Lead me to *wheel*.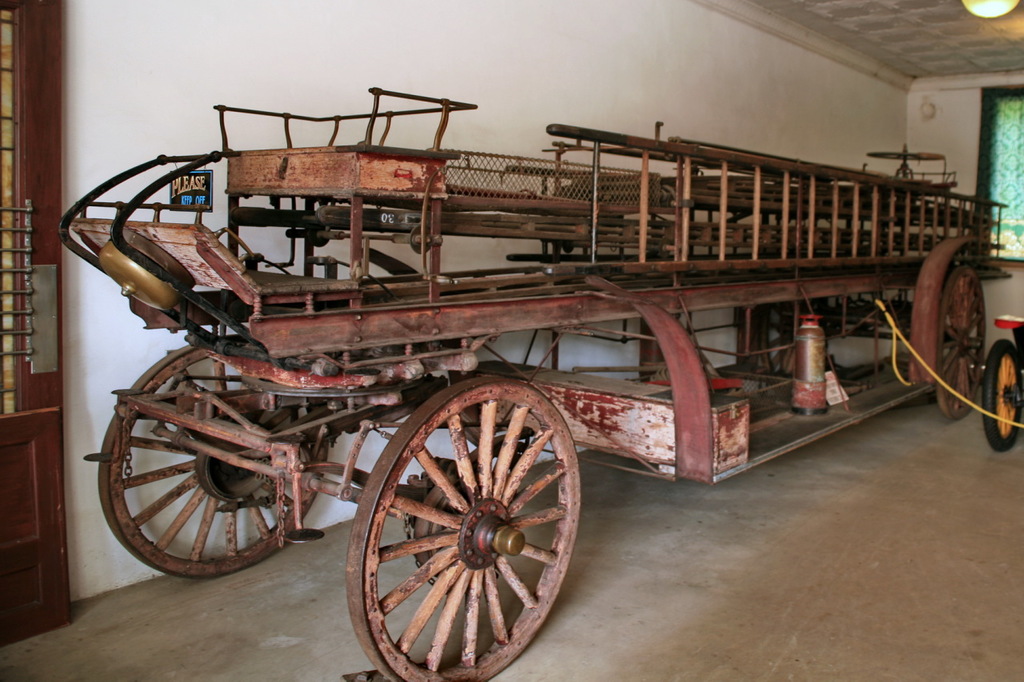
Lead to <box>932,267,994,423</box>.
